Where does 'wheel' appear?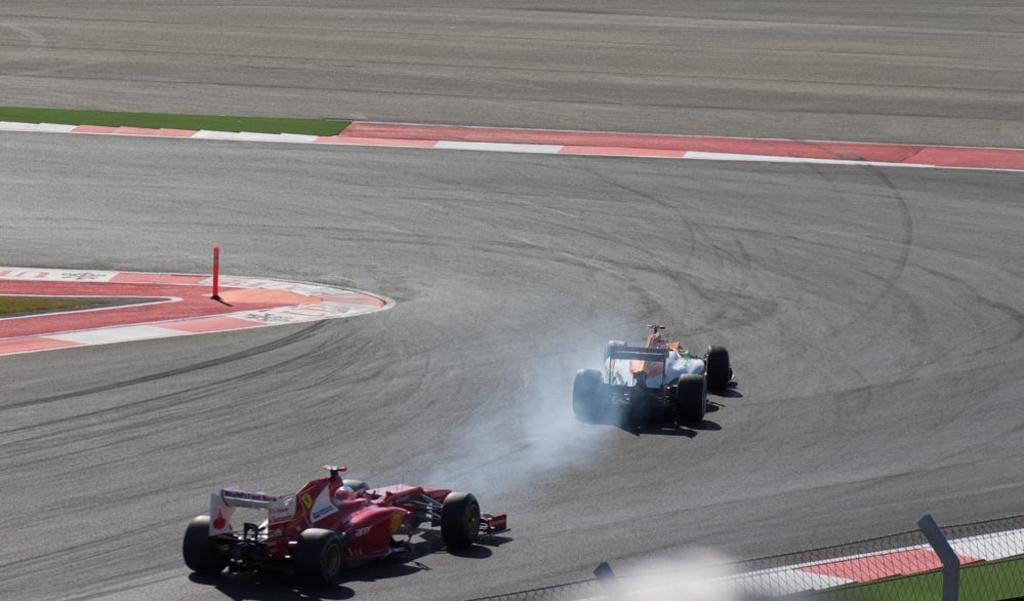
Appears at (left=186, top=509, right=241, bottom=577).
